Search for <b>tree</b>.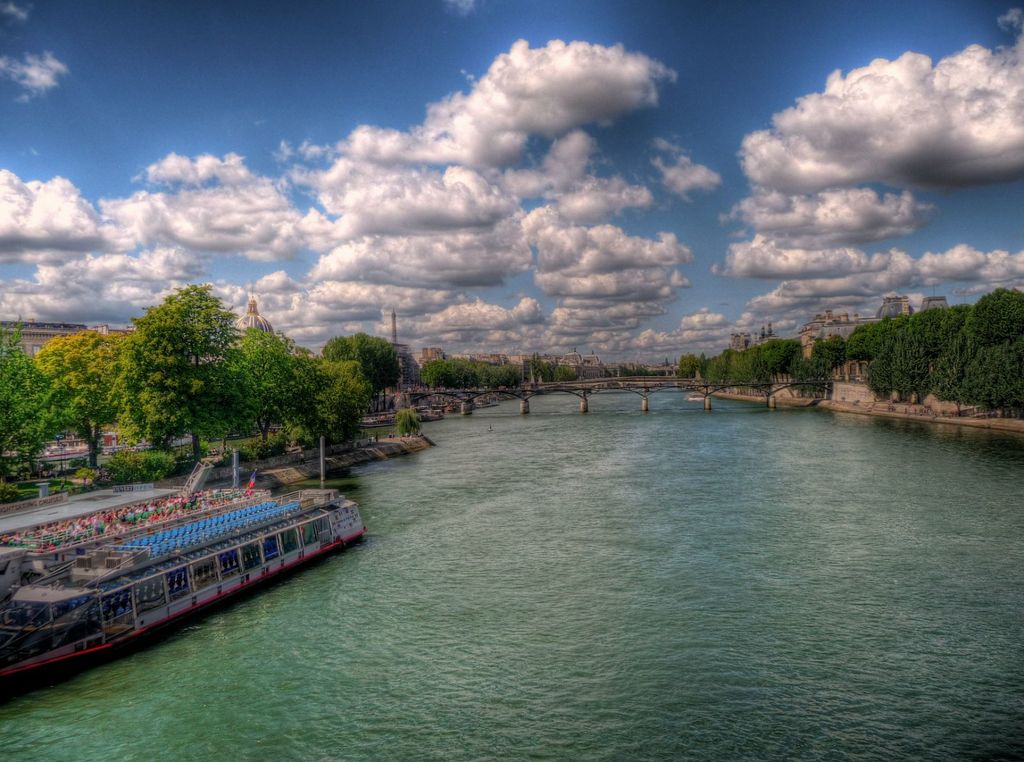
Found at left=706, top=345, right=765, bottom=382.
